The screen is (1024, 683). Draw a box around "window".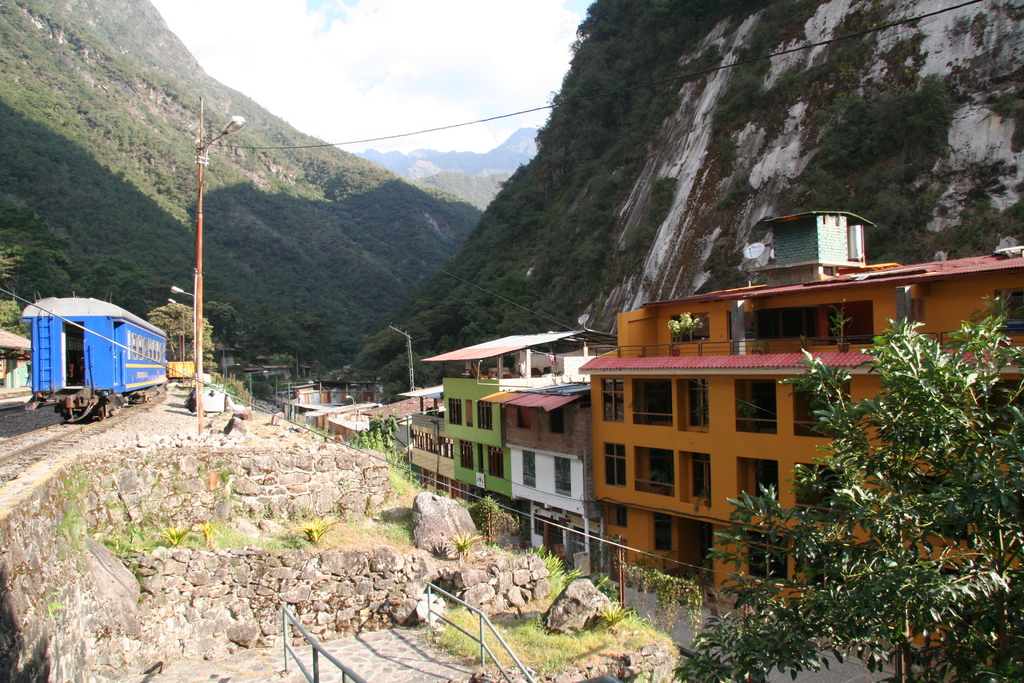
crop(651, 518, 673, 552).
